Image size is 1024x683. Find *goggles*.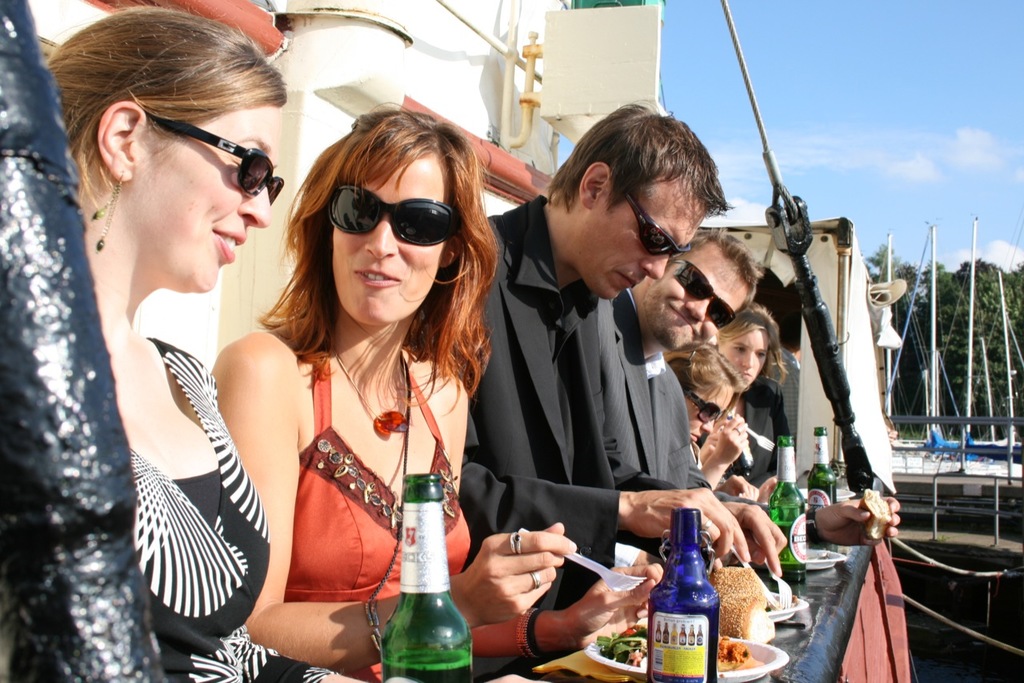
609/179/690/264.
